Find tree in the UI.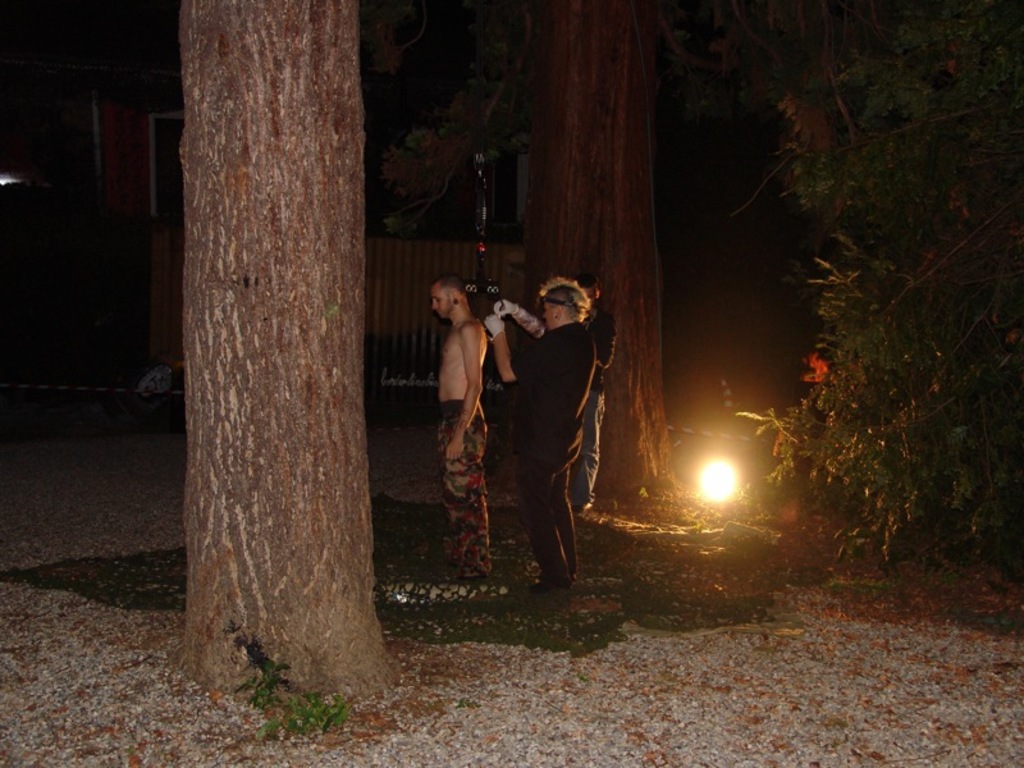
UI element at x1=767, y1=0, x2=1023, y2=575.
